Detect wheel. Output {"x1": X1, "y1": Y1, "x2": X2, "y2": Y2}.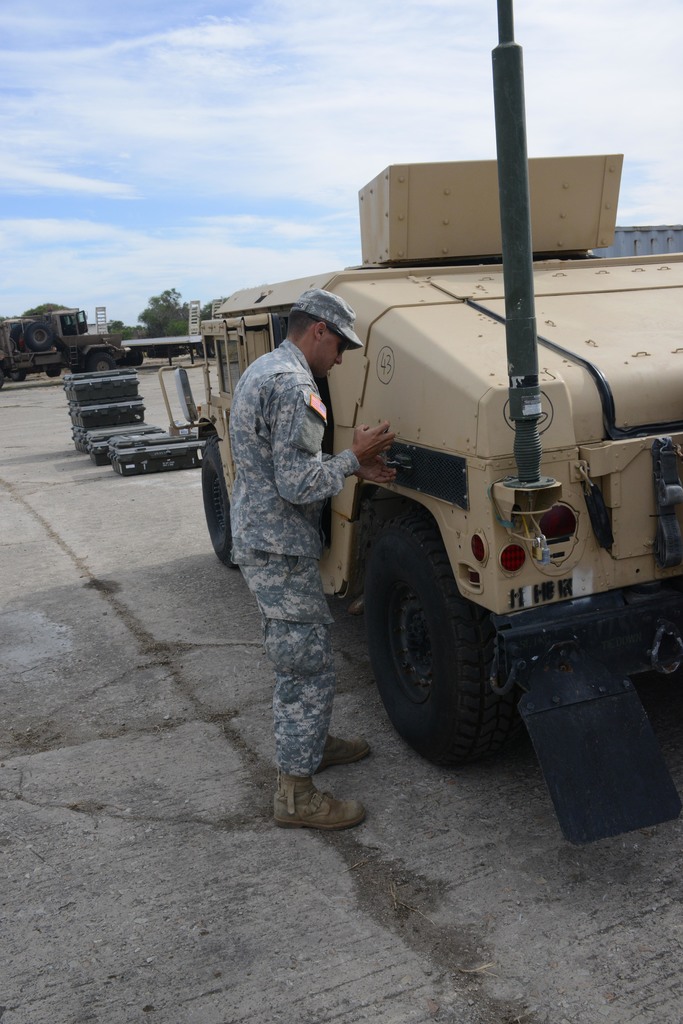
{"x1": 192, "y1": 435, "x2": 266, "y2": 564}.
